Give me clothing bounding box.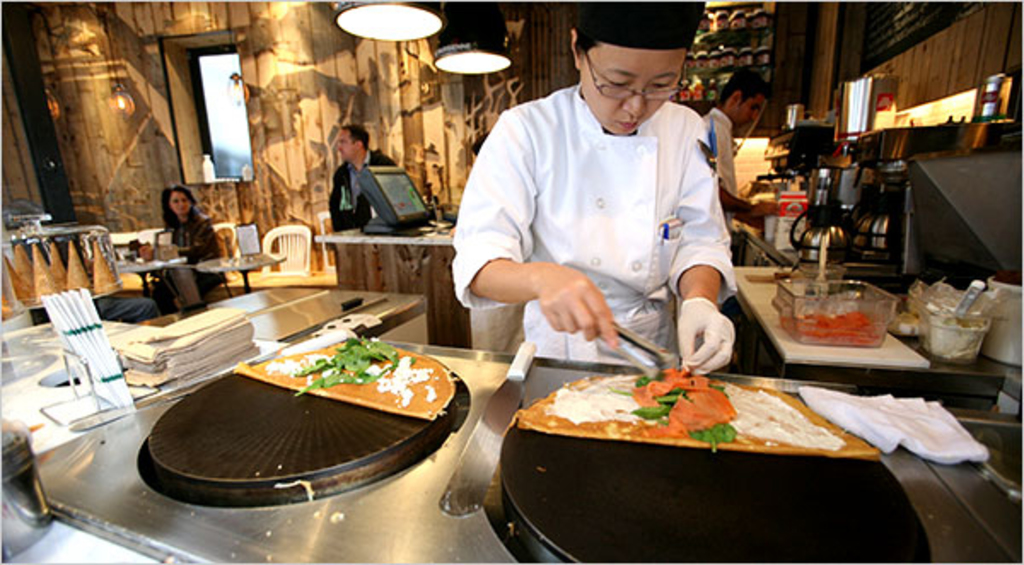
(27, 294, 159, 326).
